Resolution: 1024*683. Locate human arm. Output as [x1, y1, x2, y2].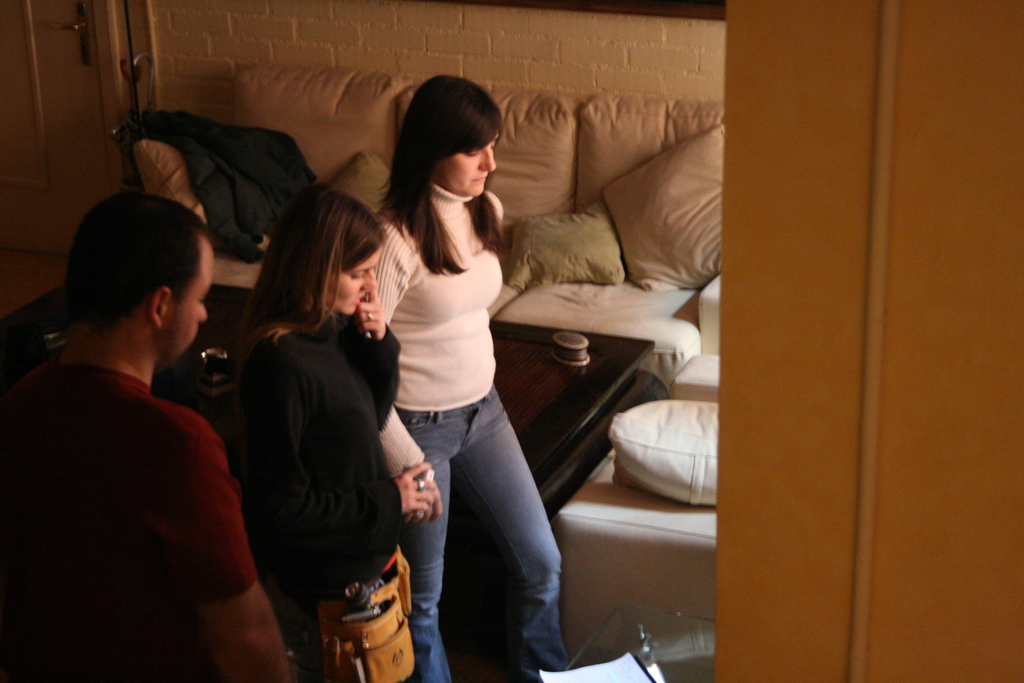
[357, 267, 419, 443].
